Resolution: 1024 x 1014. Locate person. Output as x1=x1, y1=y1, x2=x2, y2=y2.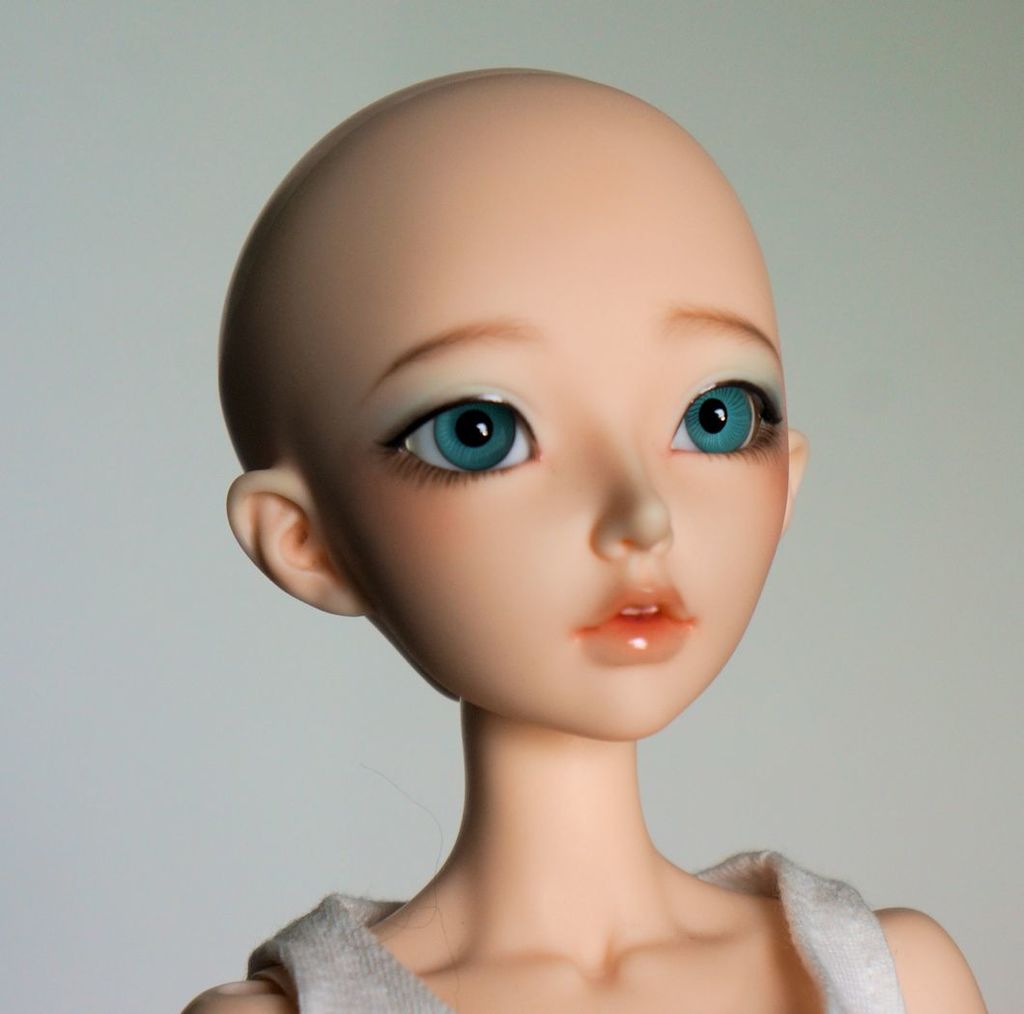
x1=159, y1=15, x2=886, y2=997.
